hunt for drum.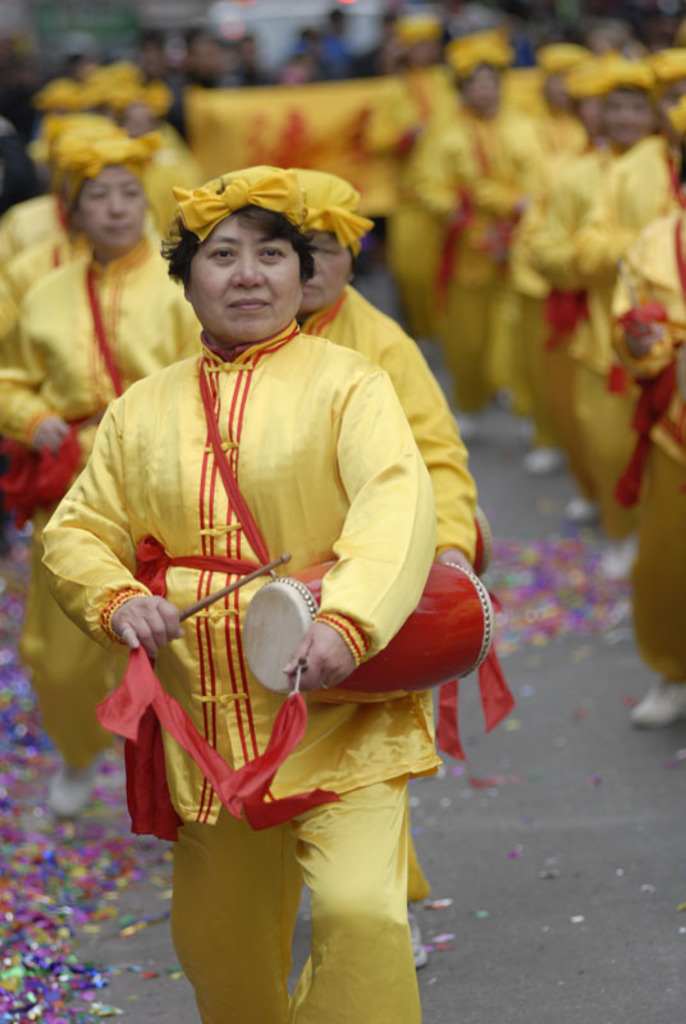
Hunted down at <bbox>476, 504, 490, 580</bbox>.
